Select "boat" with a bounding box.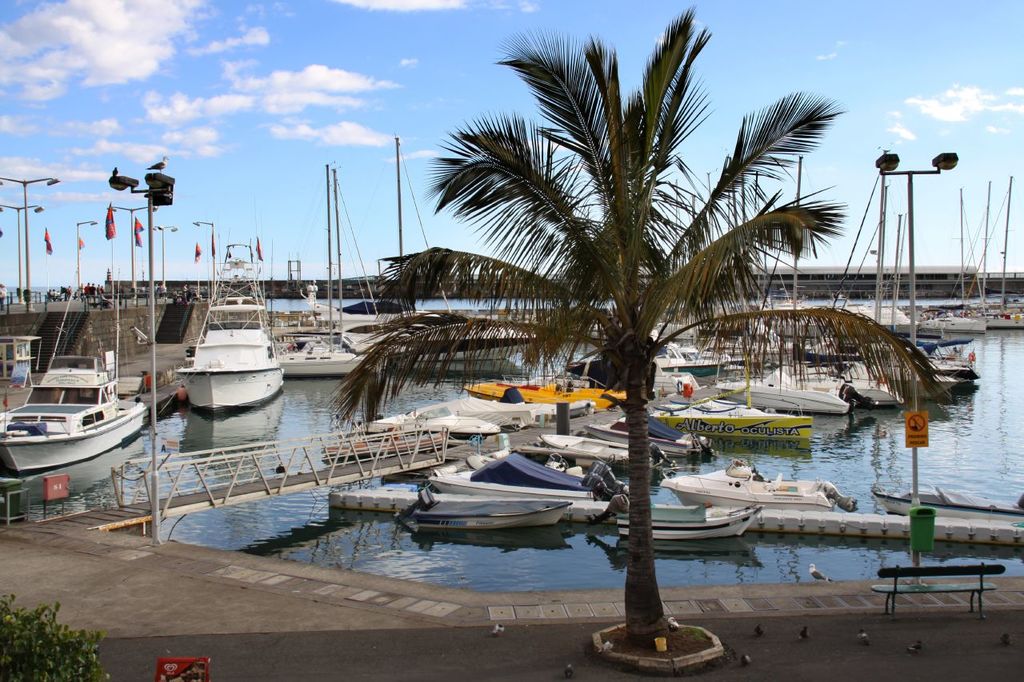
locate(870, 488, 1023, 524).
